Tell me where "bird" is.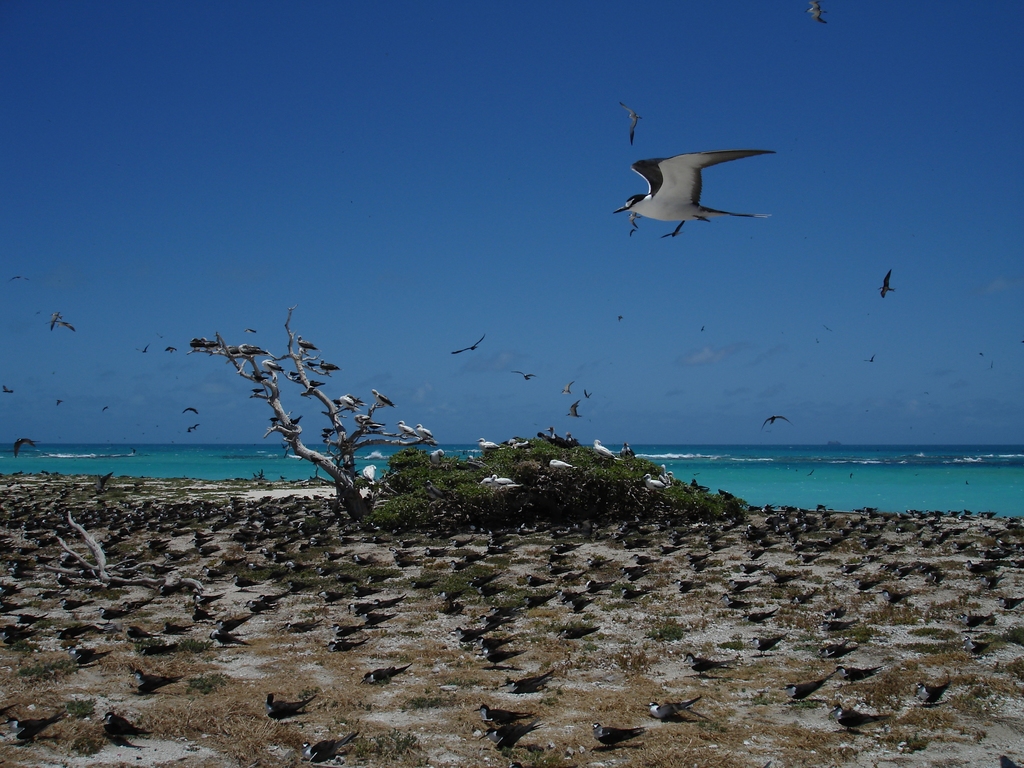
"bird" is at pyautogui.locateOnScreen(561, 543, 586, 550).
